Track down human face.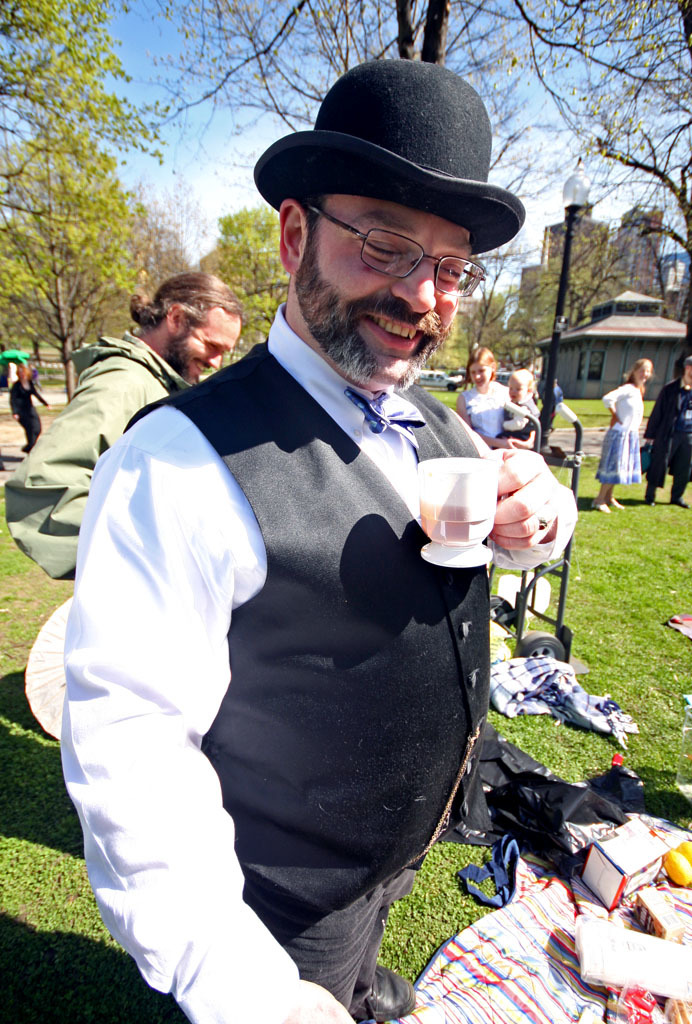
Tracked to box=[177, 317, 233, 390].
